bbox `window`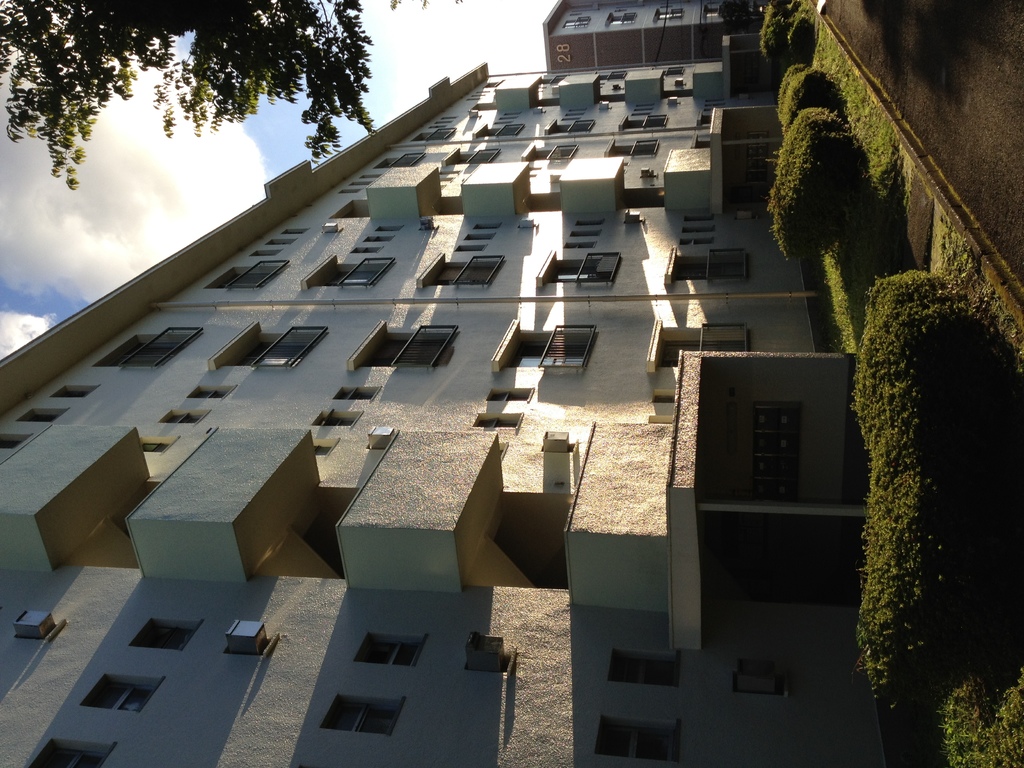
rect(95, 331, 205, 367)
